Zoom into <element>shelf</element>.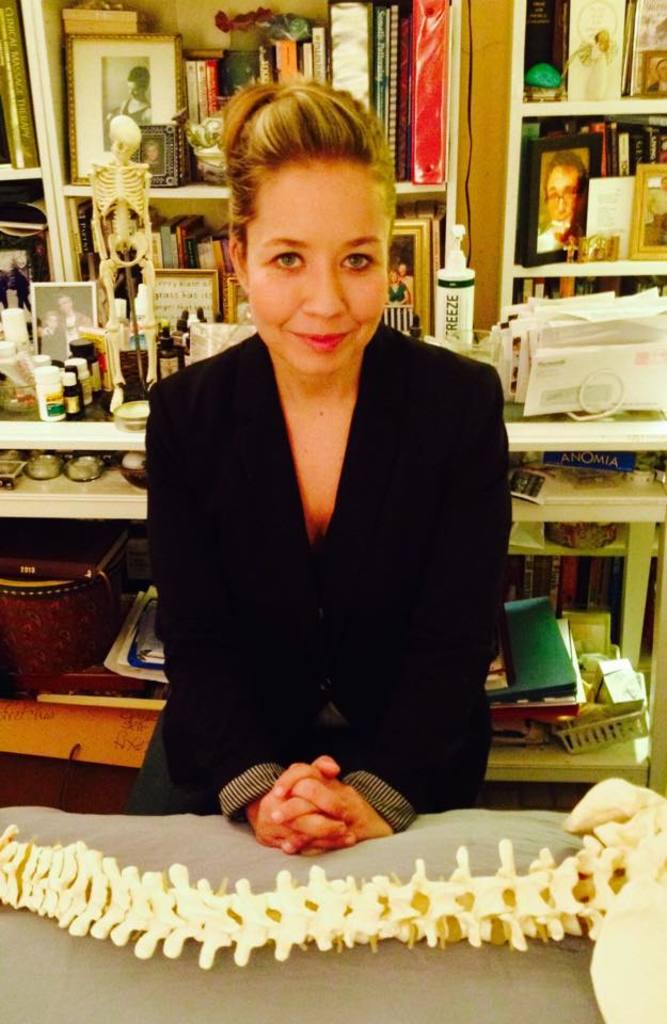
Zoom target: 0:0:666:371.
